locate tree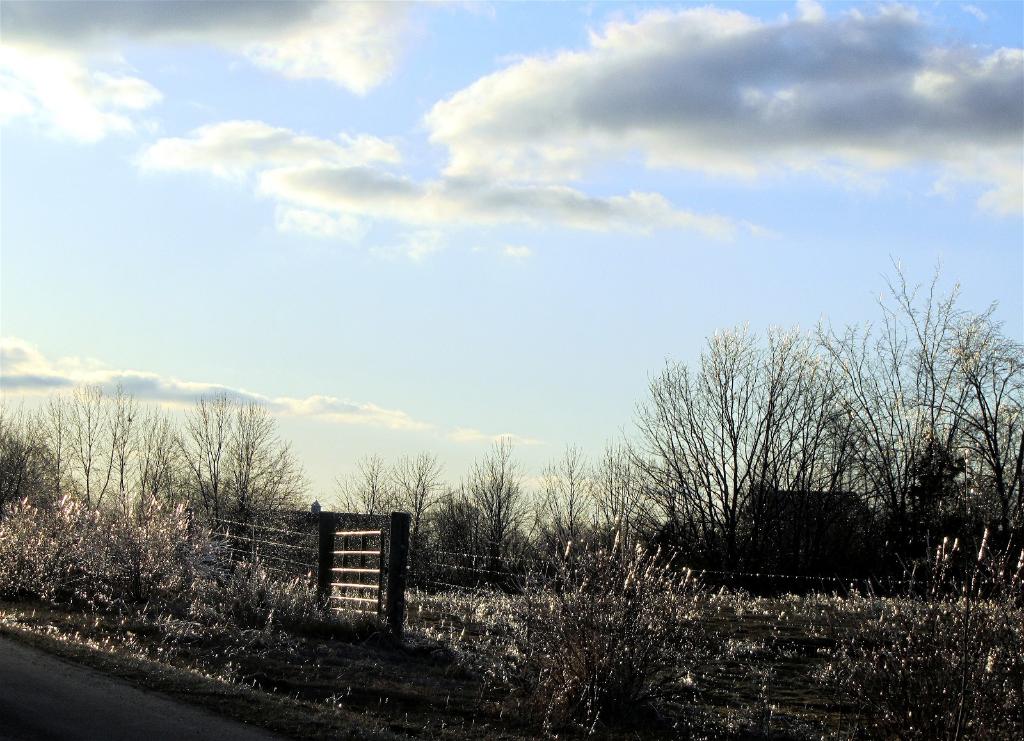
(32, 376, 166, 568)
